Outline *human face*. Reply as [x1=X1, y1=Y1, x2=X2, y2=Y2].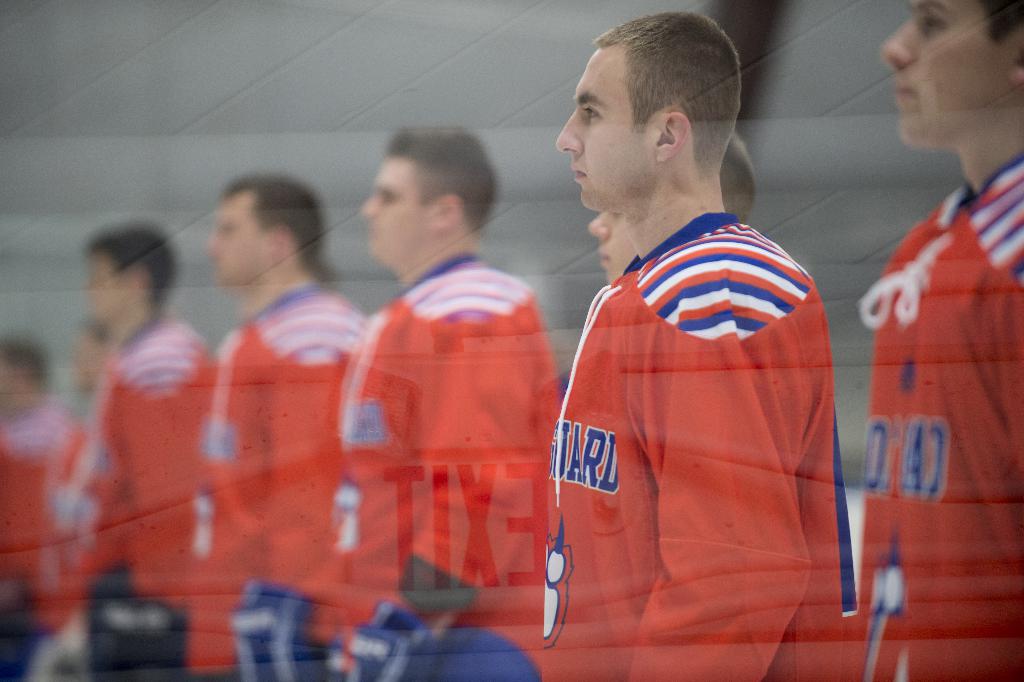
[x1=360, y1=156, x2=428, y2=265].
